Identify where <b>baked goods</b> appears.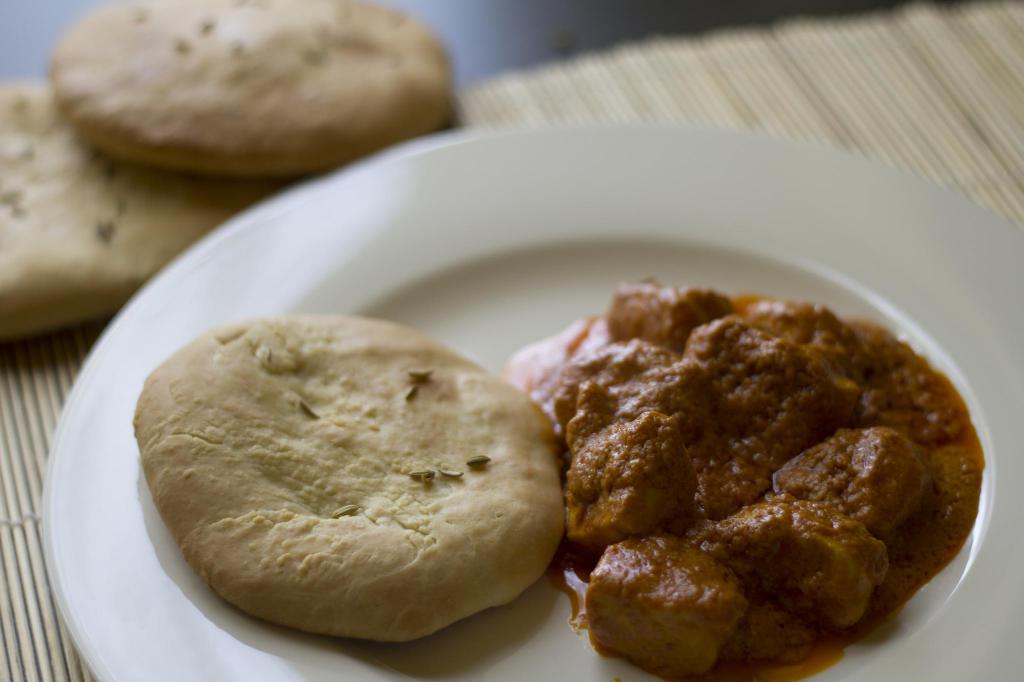
Appears at 0/76/316/344.
